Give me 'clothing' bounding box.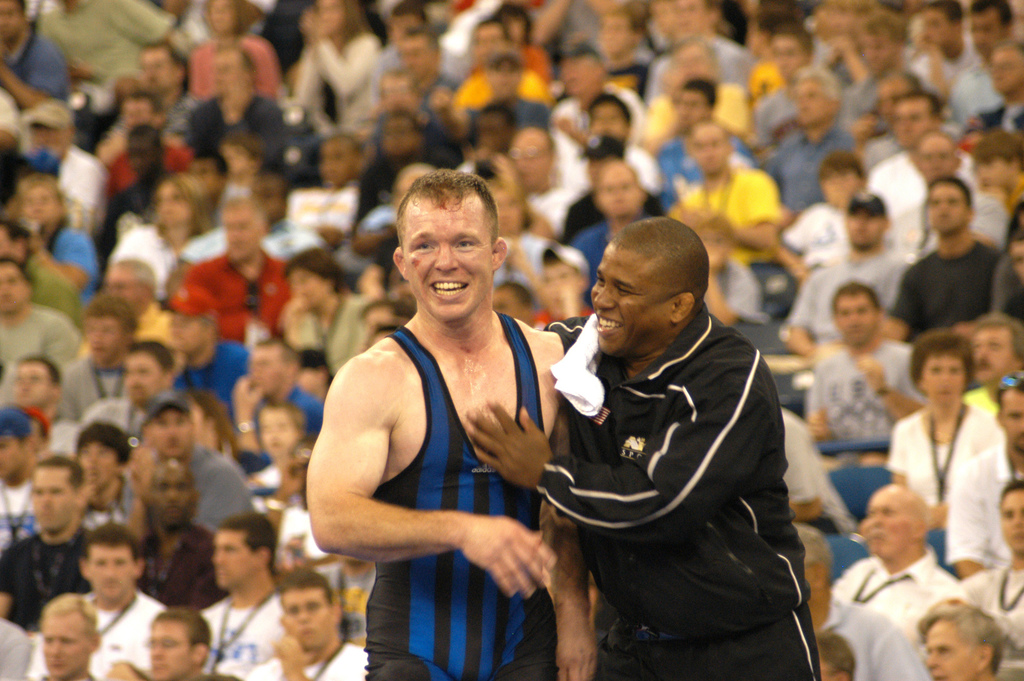
select_region(867, 136, 920, 232).
